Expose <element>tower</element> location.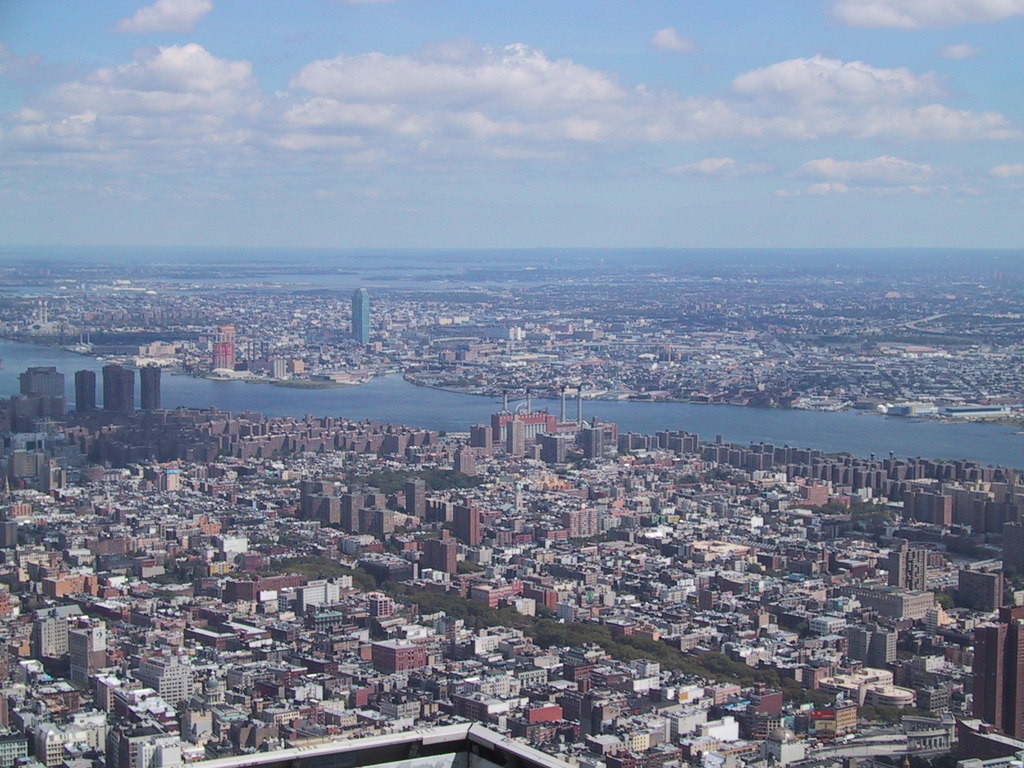
Exposed at bbox=[968, 600, 1023, 744].
